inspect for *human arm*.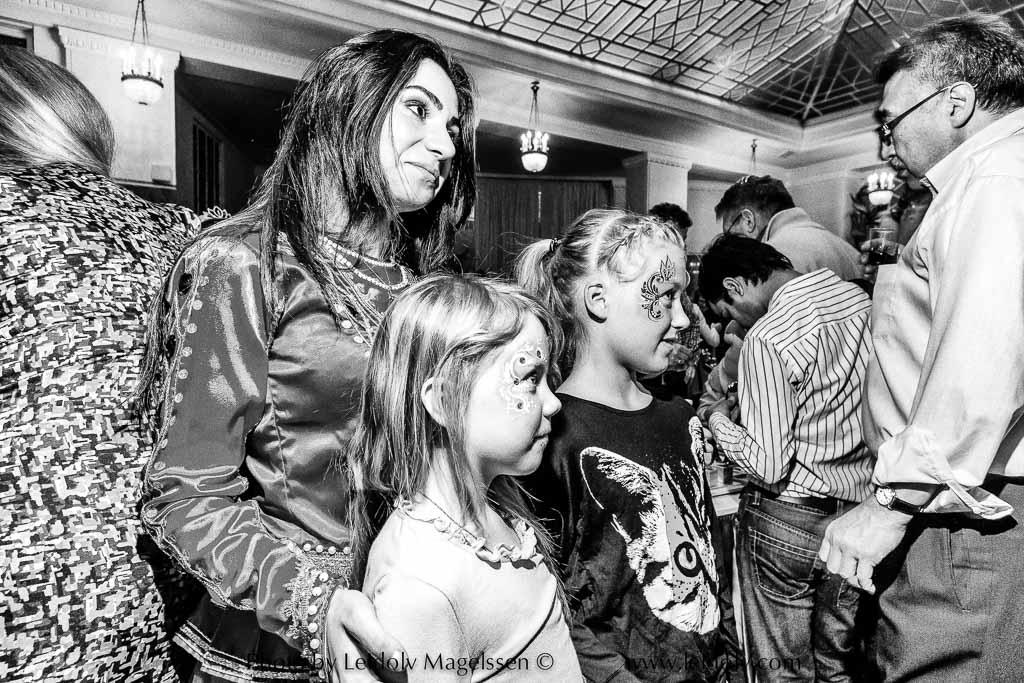
Inspection: 706,338,795,492.
